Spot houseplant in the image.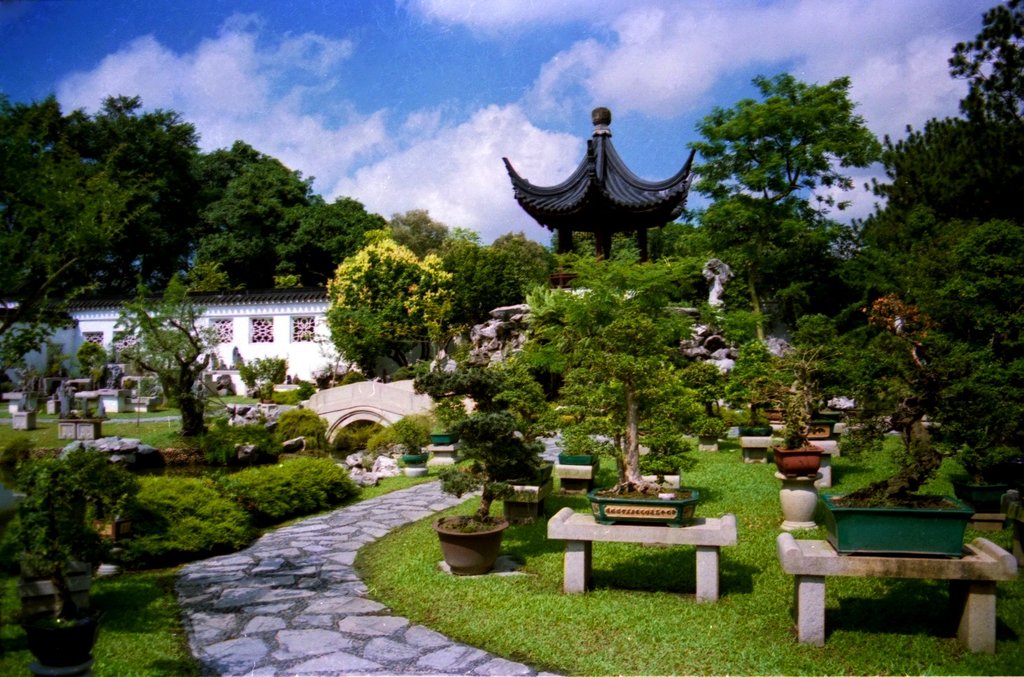
houseplant found at select_region(422, 396, 460, 443).
